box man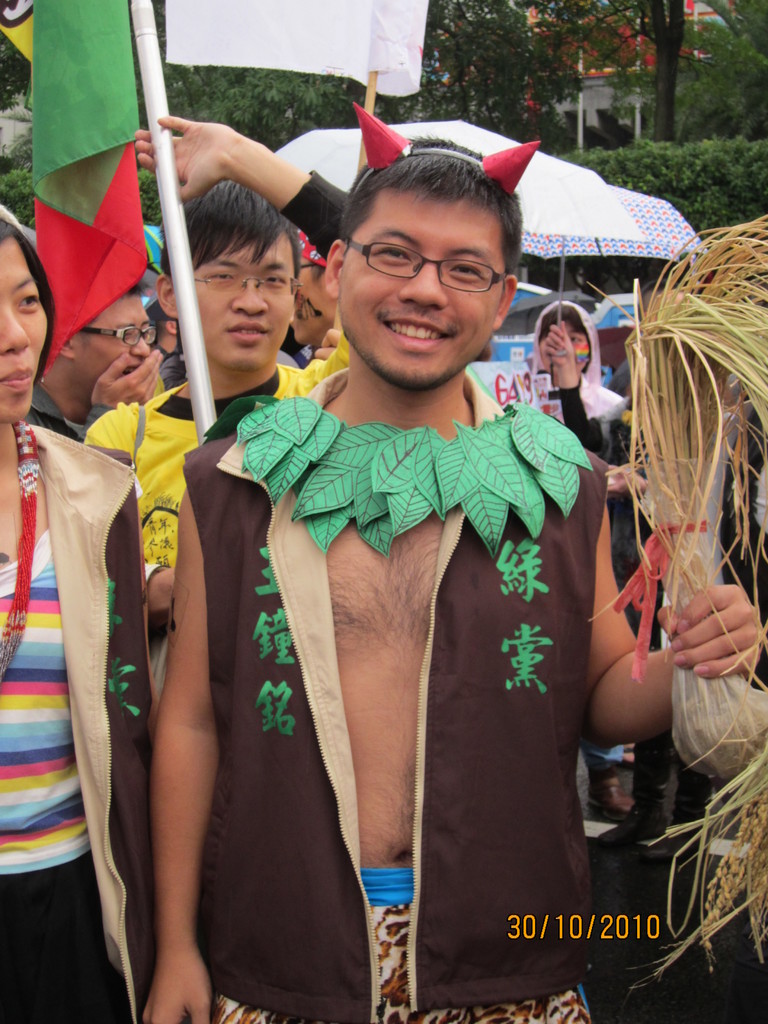
BBox(291, 227, 337, 348)
